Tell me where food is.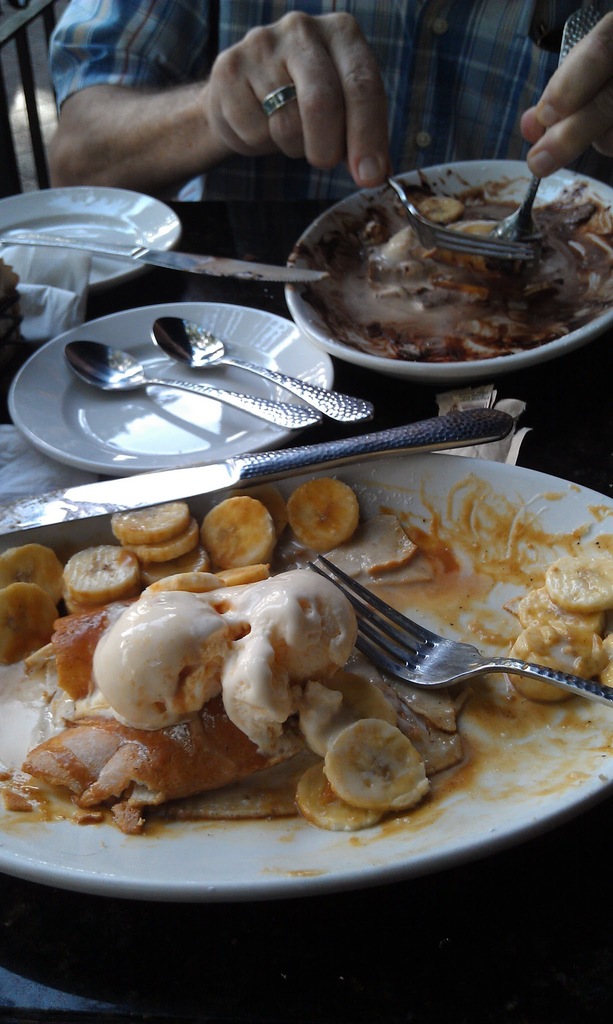
food is at (0, 588, 465, 829).
